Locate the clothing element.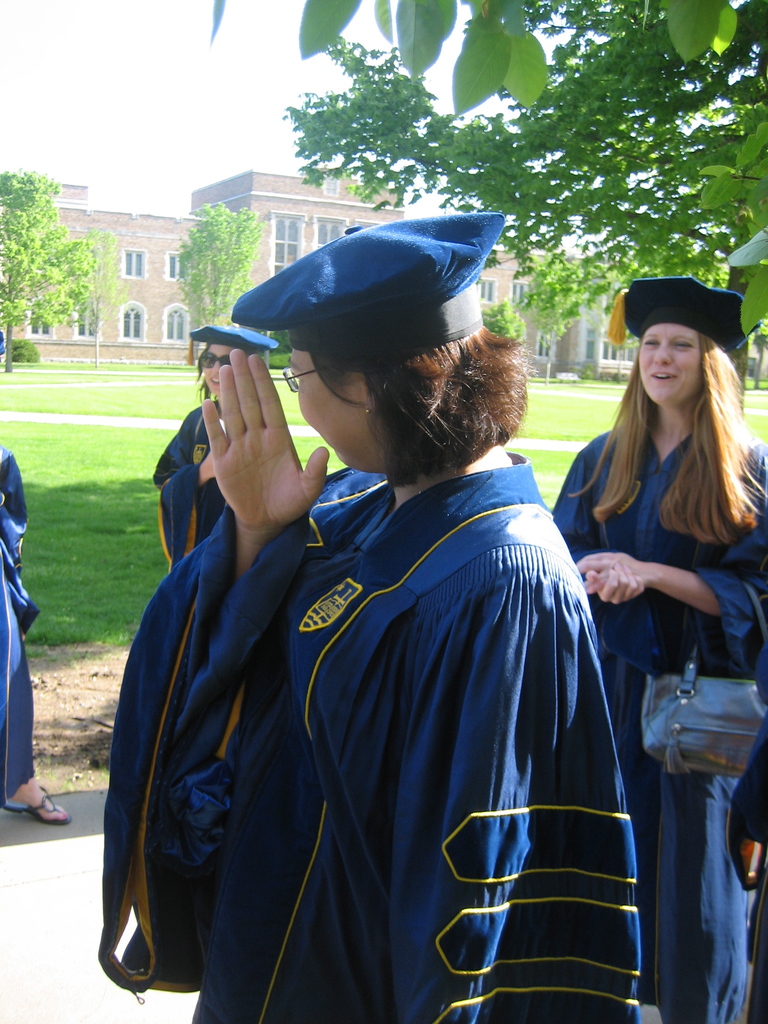
Element bbox: detection(0, 444, 38, 806).
